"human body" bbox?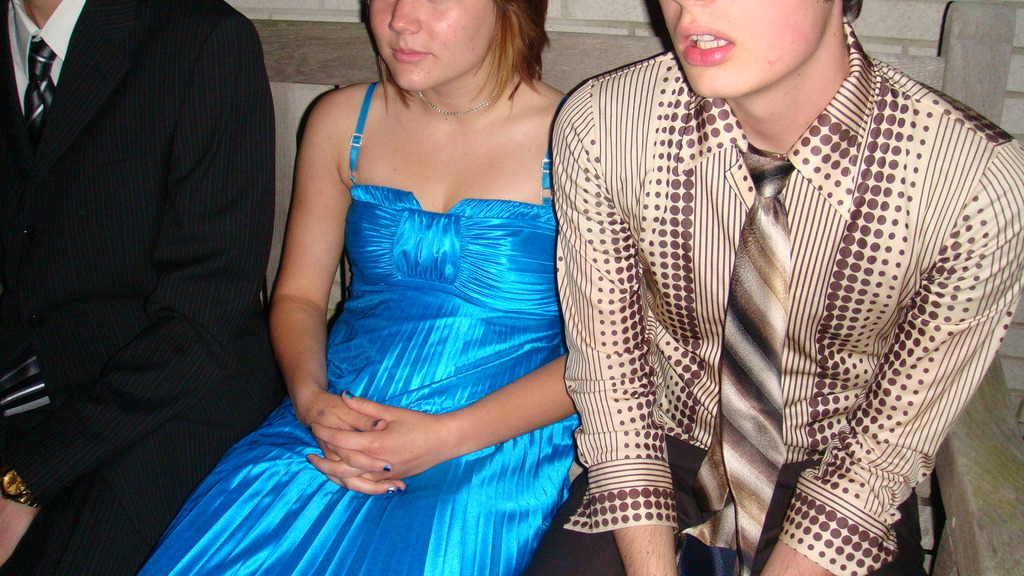
[x1=191, y1=0, x2=615, y2=530]
